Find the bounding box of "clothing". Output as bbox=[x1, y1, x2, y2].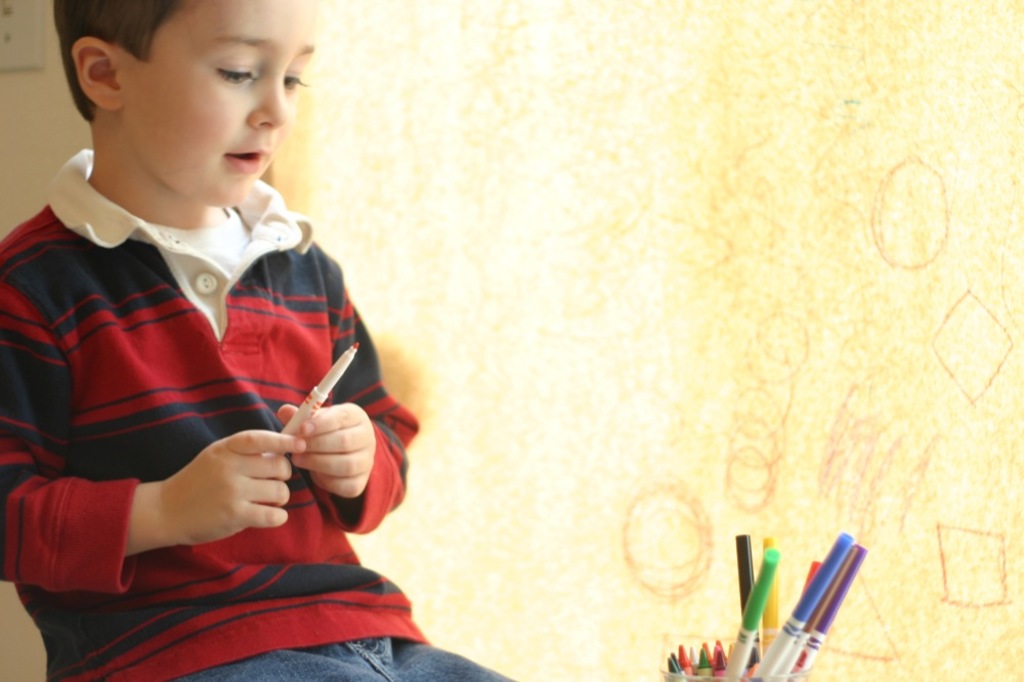
bbox=[1, 81, 507, 650].
